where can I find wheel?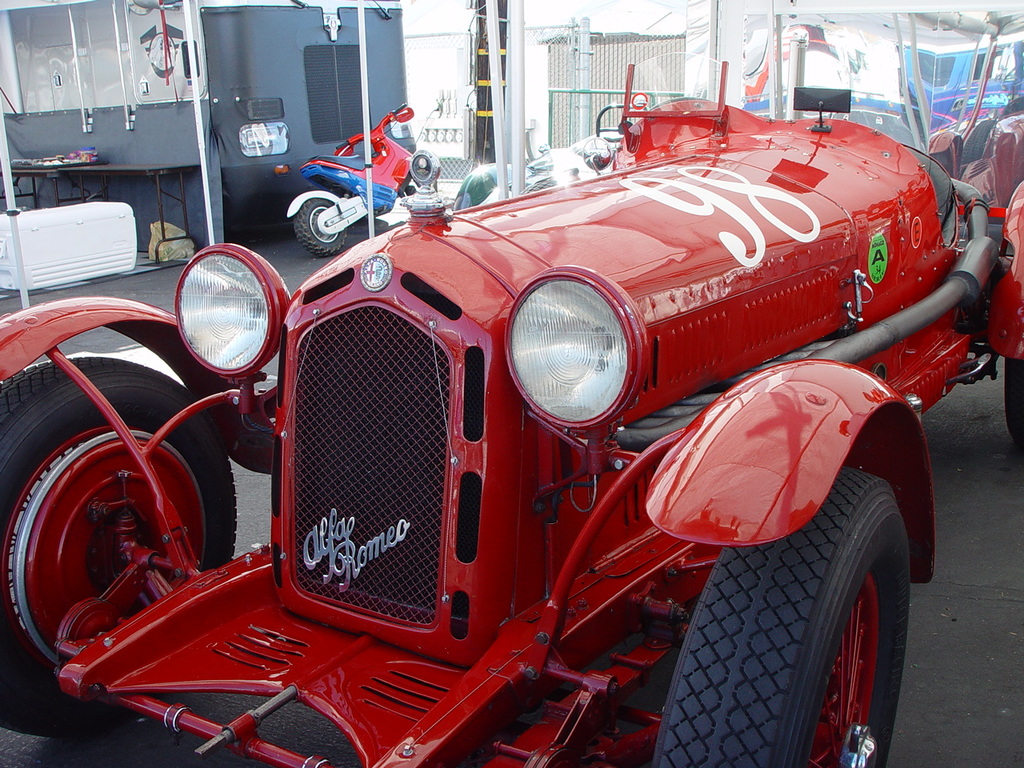
You can find it at Rect(294, 197, 354, 255).
